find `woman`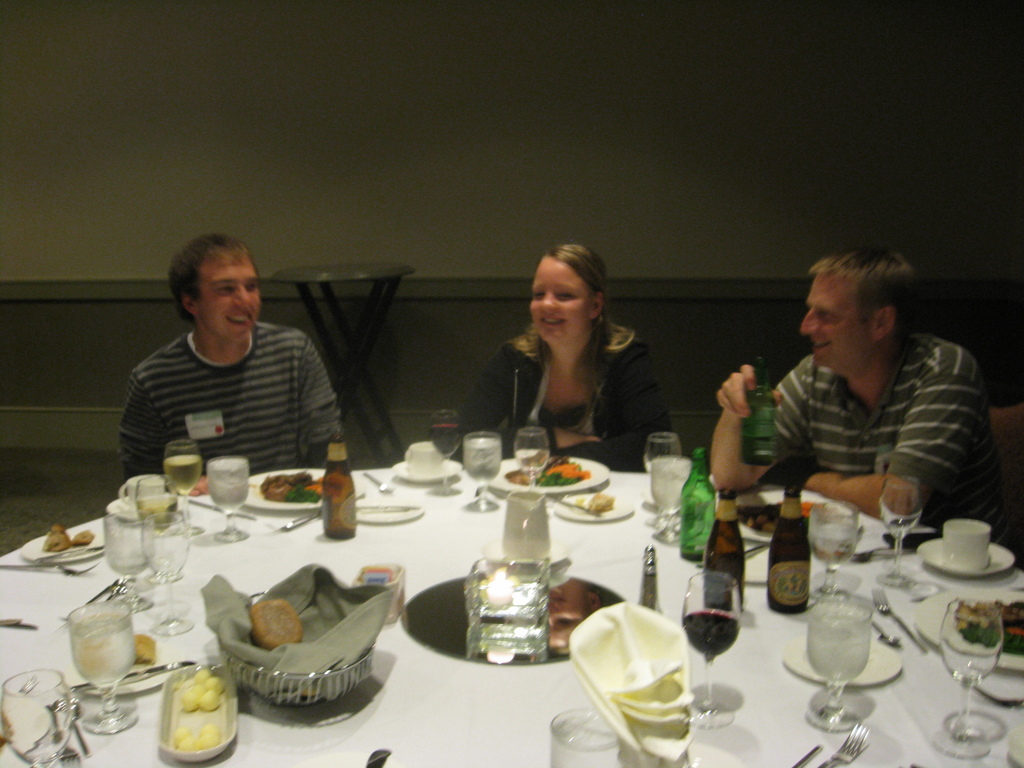
[x1=470, y1=246, x2=671, y2=464]
